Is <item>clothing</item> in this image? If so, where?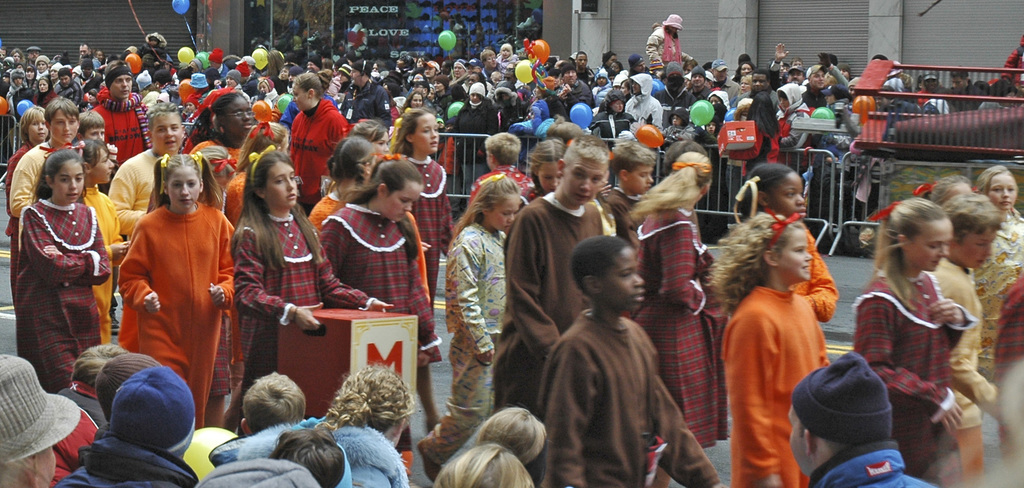
Yes, at detection(515, 93, 556, 143).
